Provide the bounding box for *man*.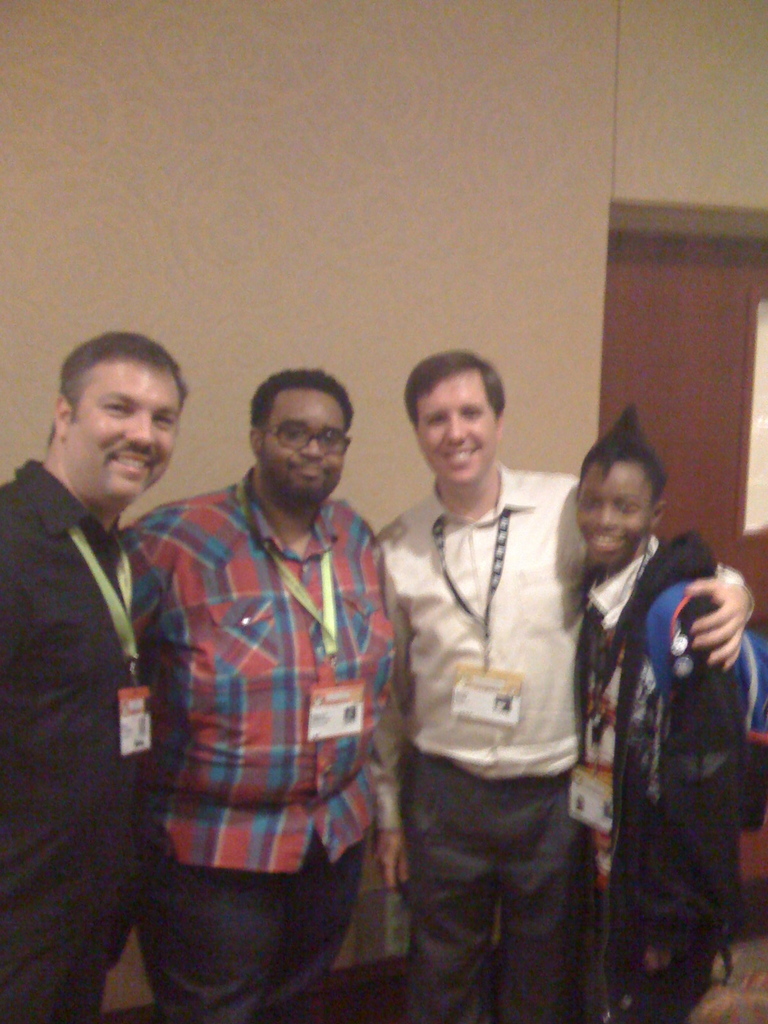
<region>374, 346, 758, 1023</region>.
